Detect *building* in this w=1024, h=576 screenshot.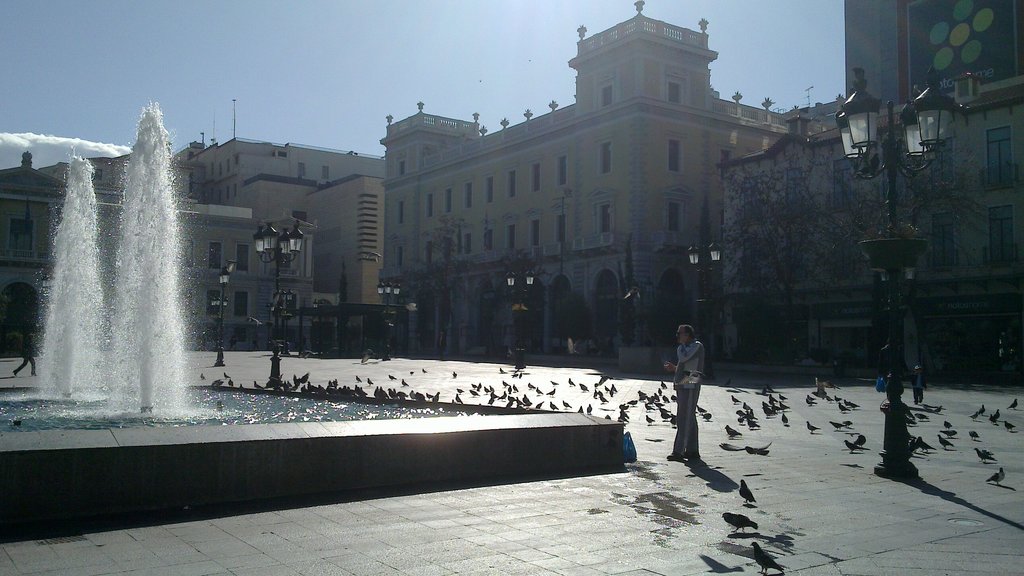
Detection: (left=2, top=156, right=266, bottom=336).
